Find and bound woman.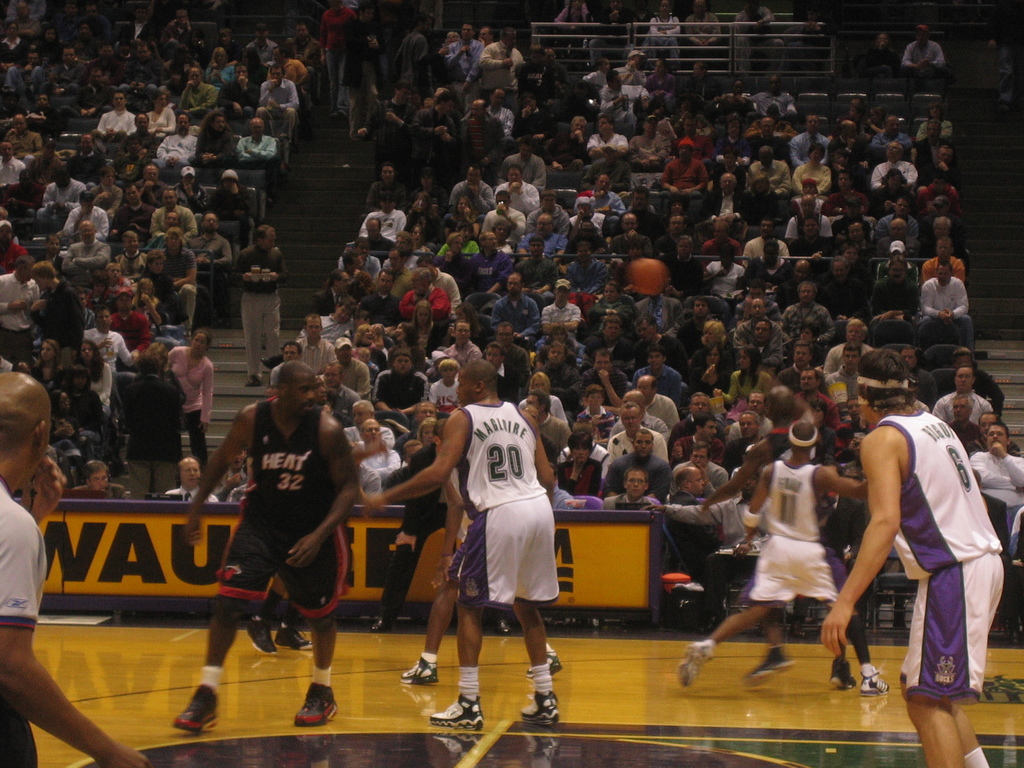
Bound: {"left": 163, "top": 328, "right": 211, "bottom": 484}.
